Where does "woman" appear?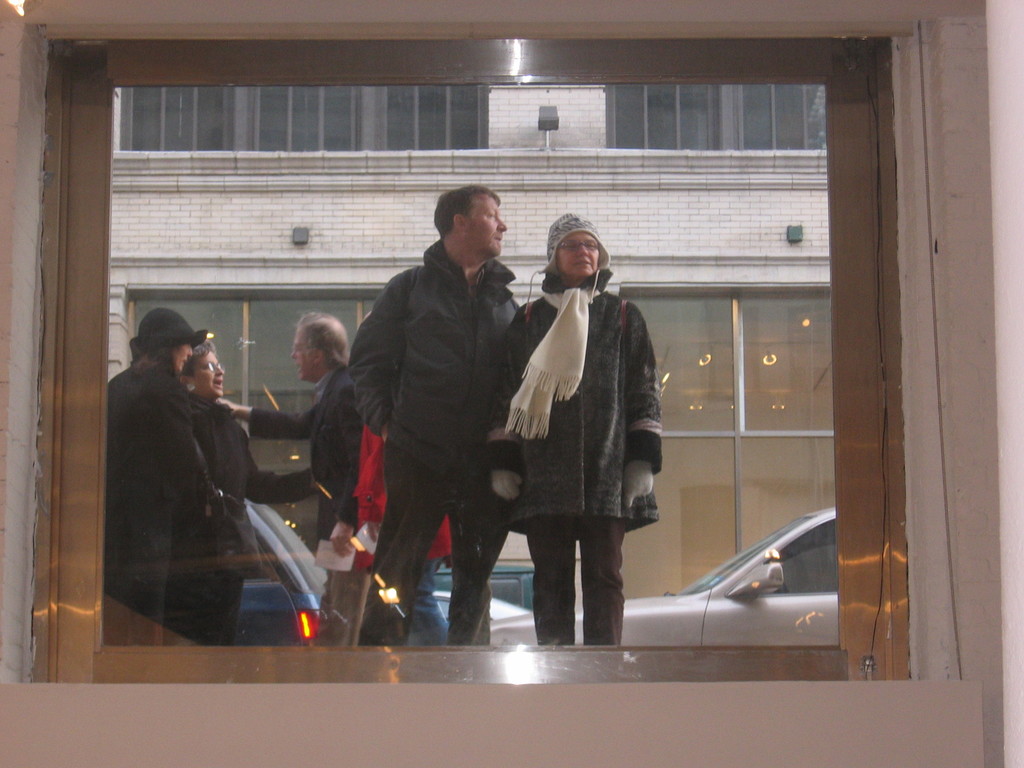
Appears at [477, 198, 659, 646].
